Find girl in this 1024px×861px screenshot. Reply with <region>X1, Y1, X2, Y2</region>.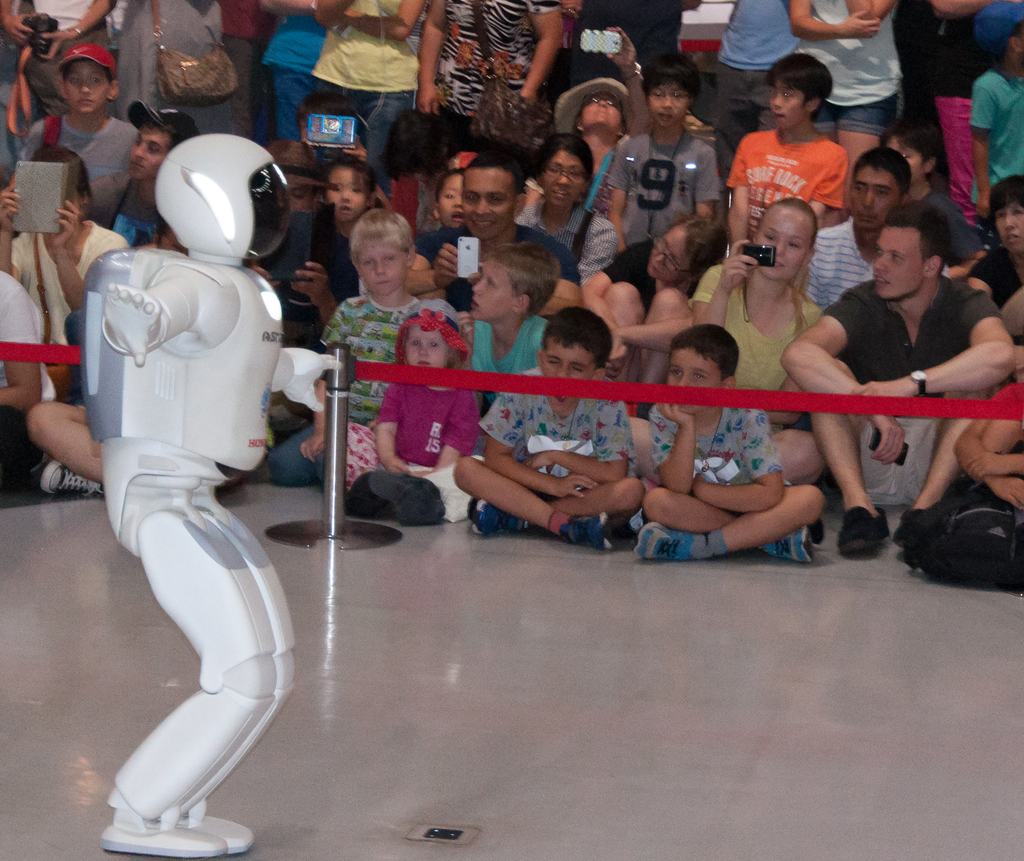
<region>337, 304, 480, 522</region>.
